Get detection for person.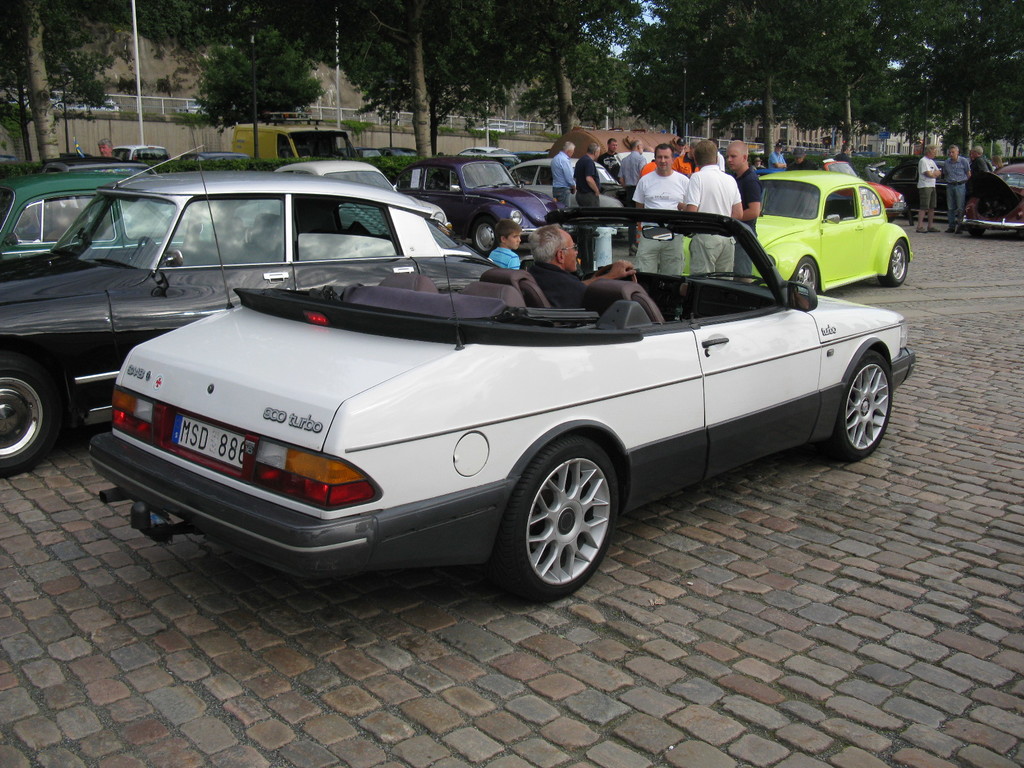
Detection: [973,146,995,230].
